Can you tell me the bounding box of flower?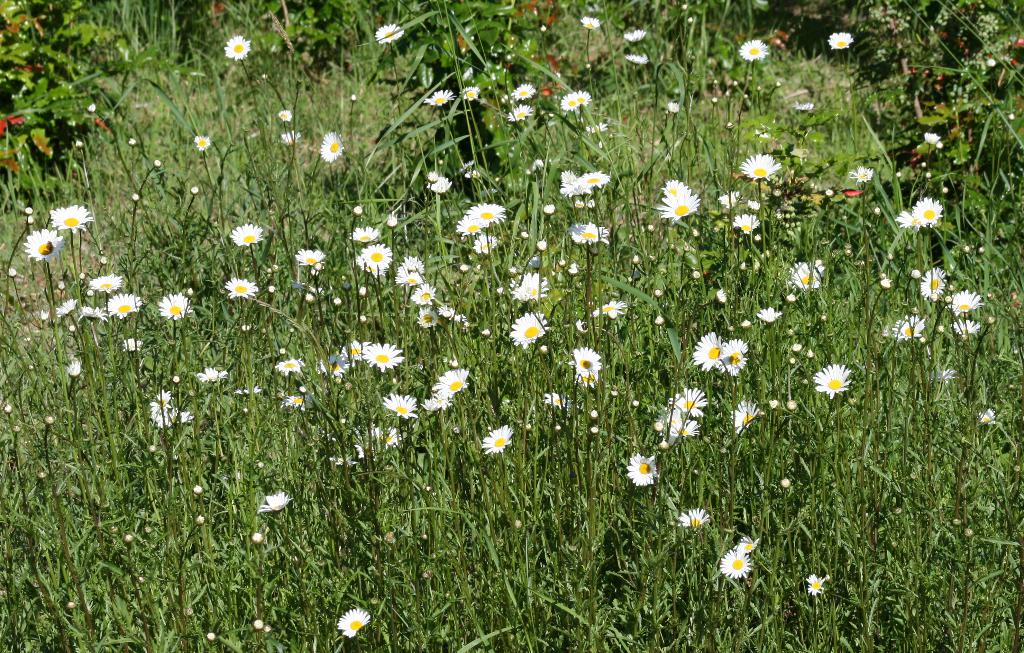
bbox=[735, 536, 757, 551].
